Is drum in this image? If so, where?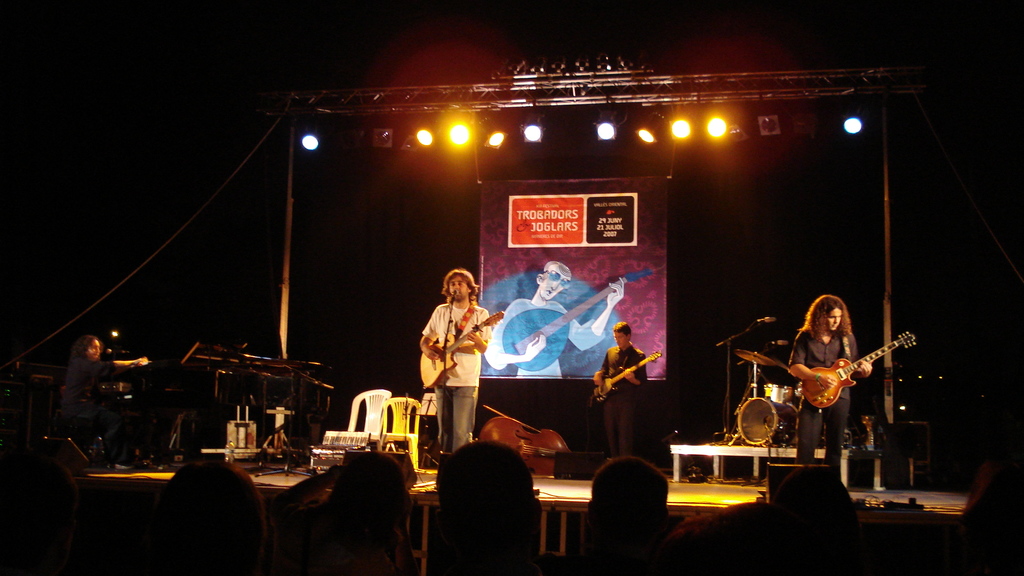
Yes, at Rect(758, 385, 799, 408).
